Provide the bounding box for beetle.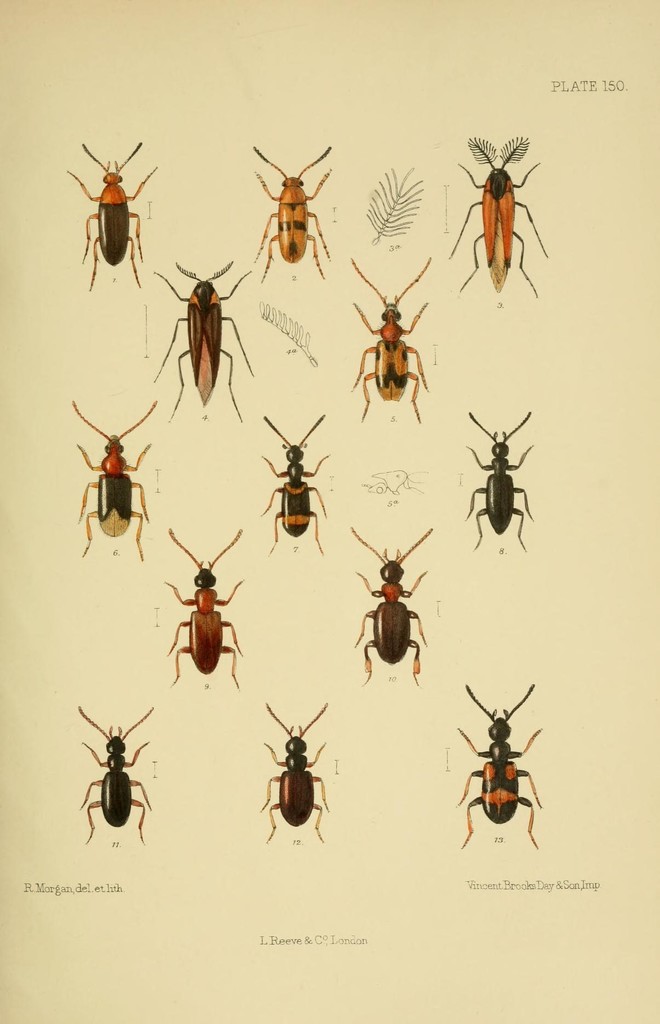
pyautogui.locateOnScreen(459, 136, 552, 304).
